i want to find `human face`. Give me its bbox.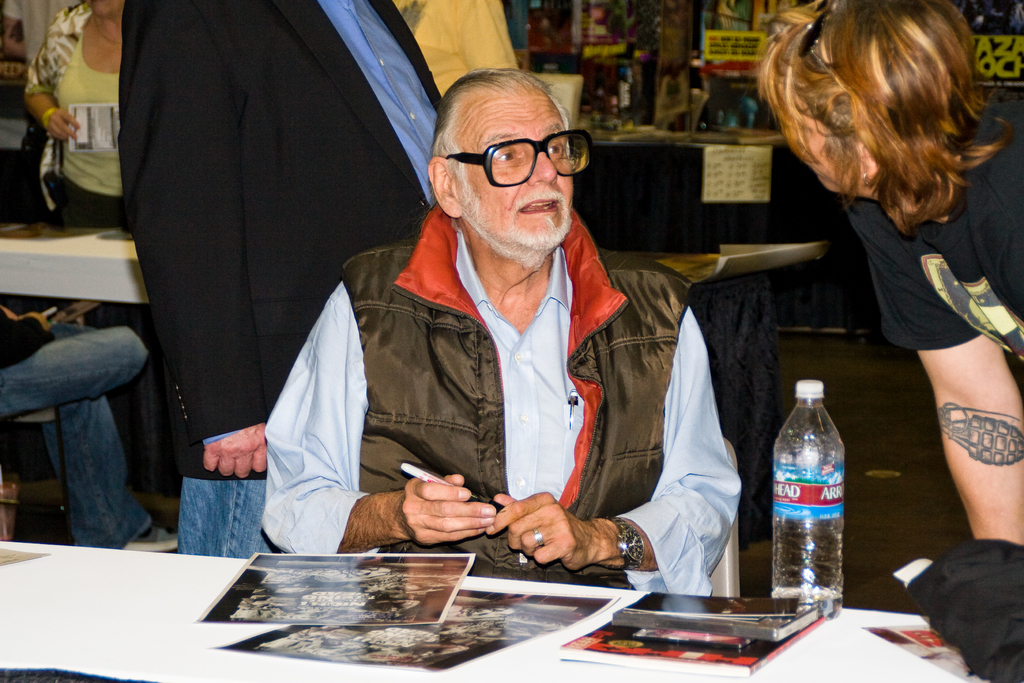
(451,93,572,254).
